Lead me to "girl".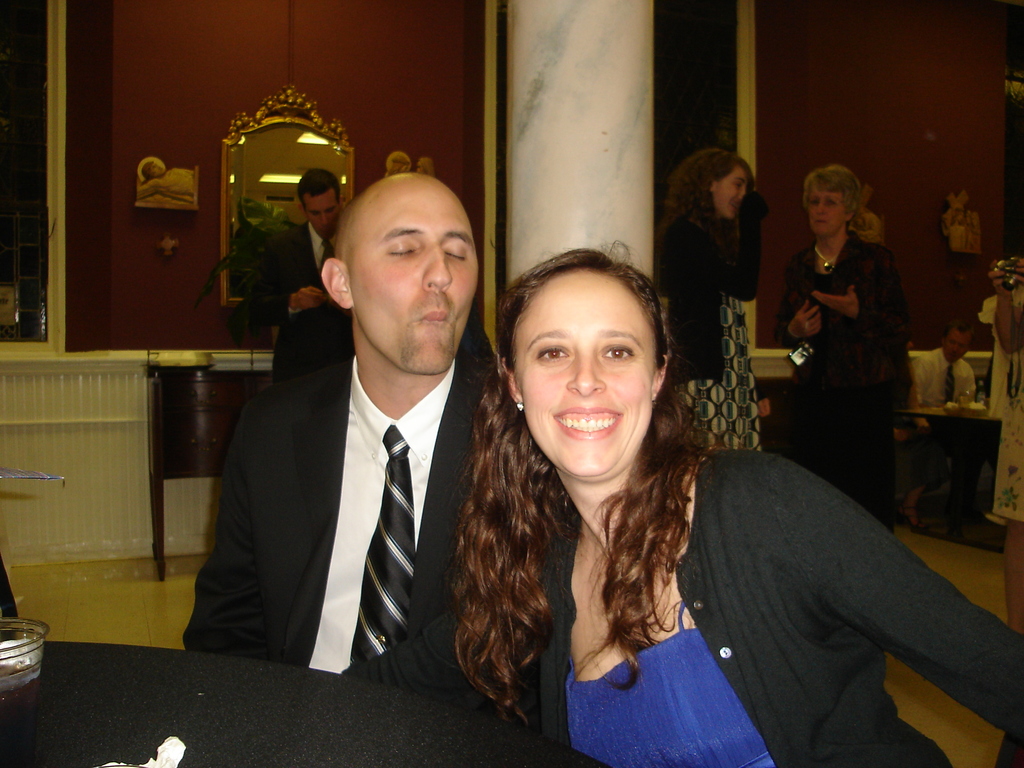
Lead to <region>659, 150, 772, 448</region>.
